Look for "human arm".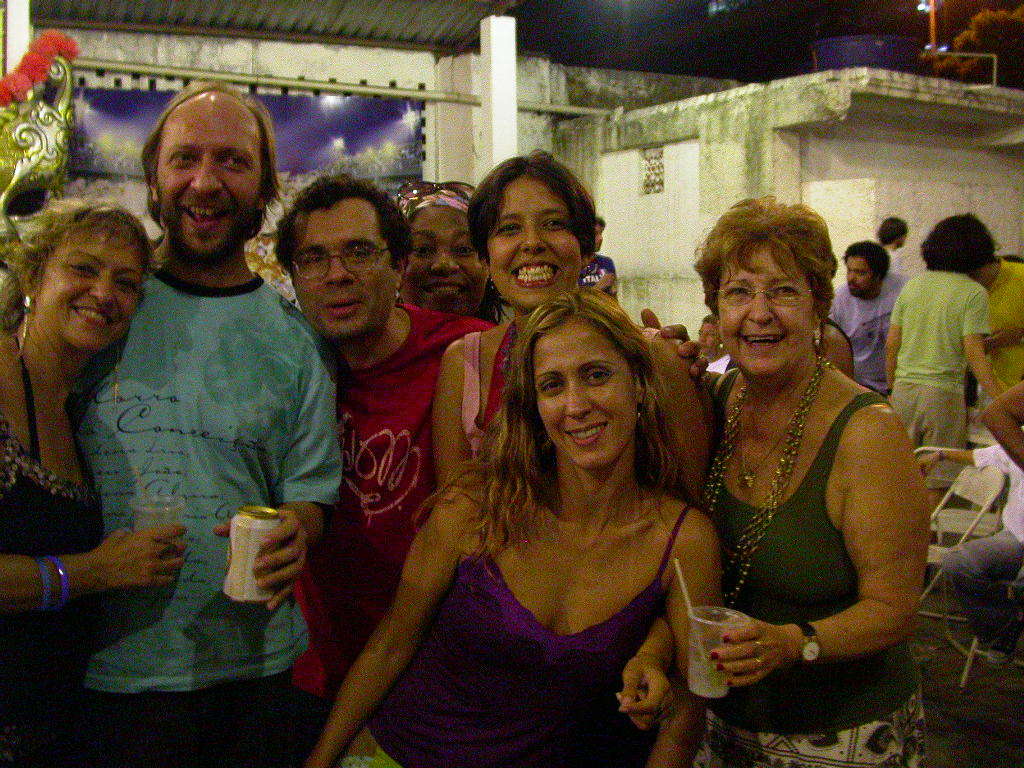
Found: BBox(590, 604, 687, 713).
